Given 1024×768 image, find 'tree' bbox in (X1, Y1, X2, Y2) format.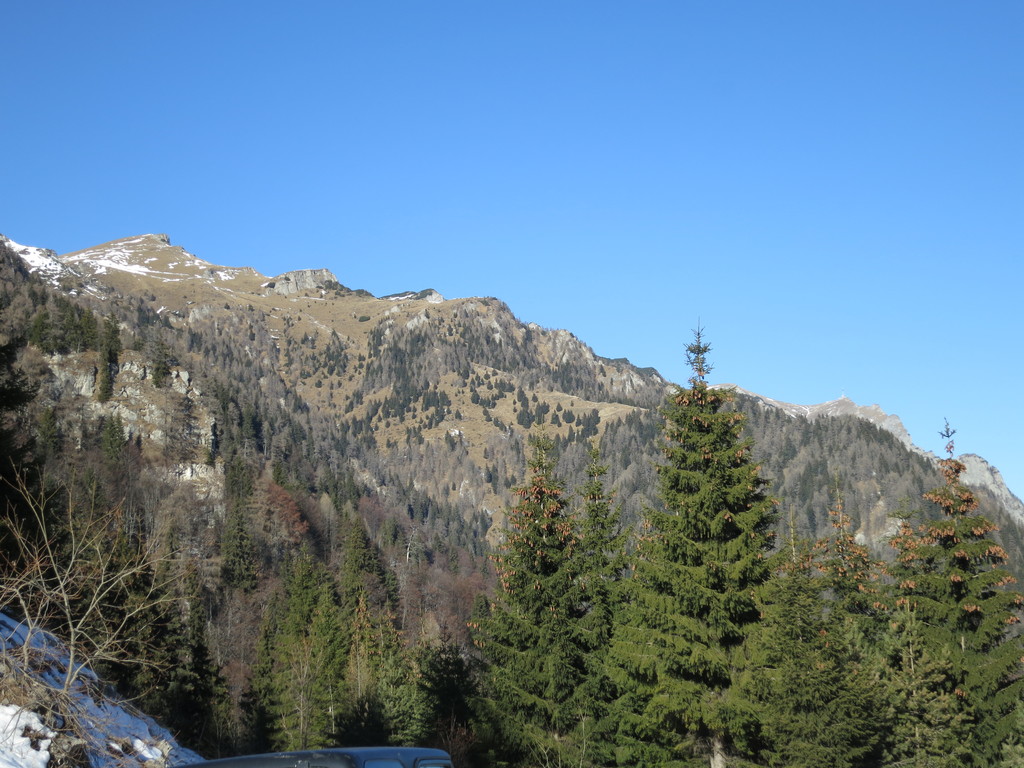
(253, 520, 354, 755).
